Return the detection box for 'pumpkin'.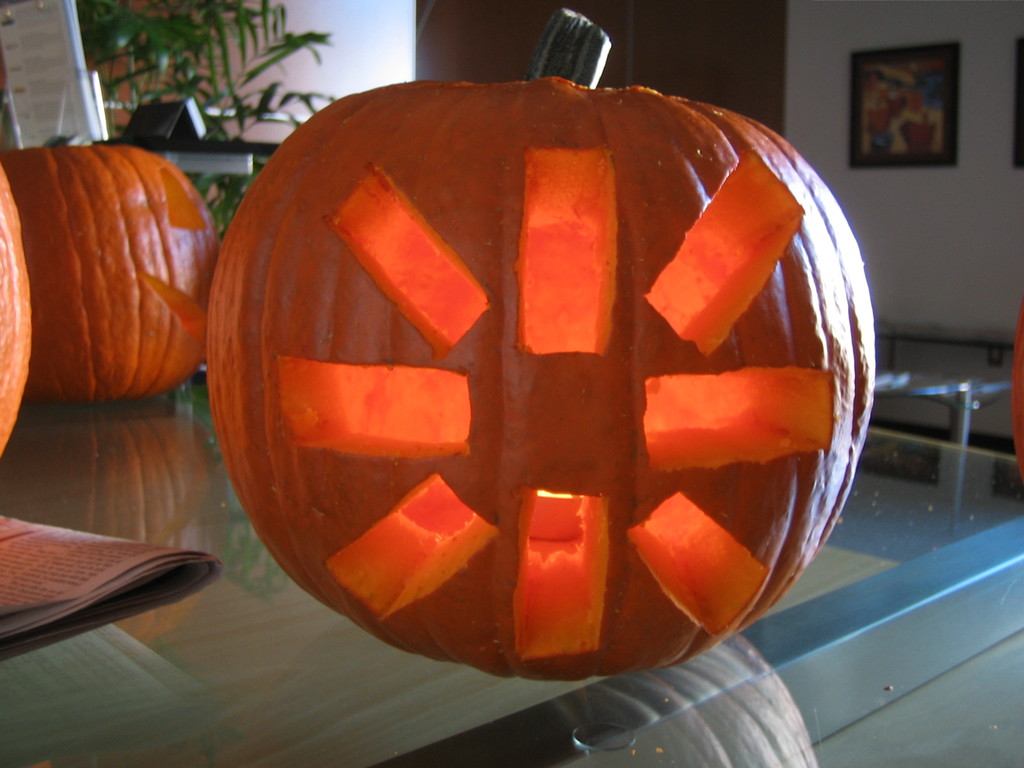
<box>0,127,227,401</box>.
